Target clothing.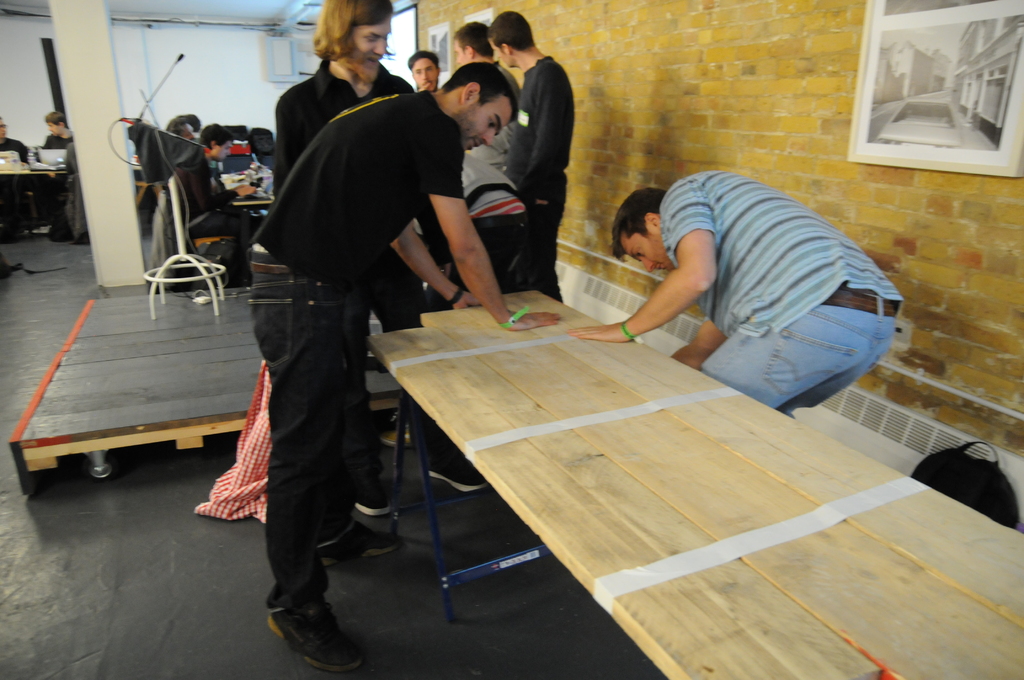
Target region: (504,56,577,301).
